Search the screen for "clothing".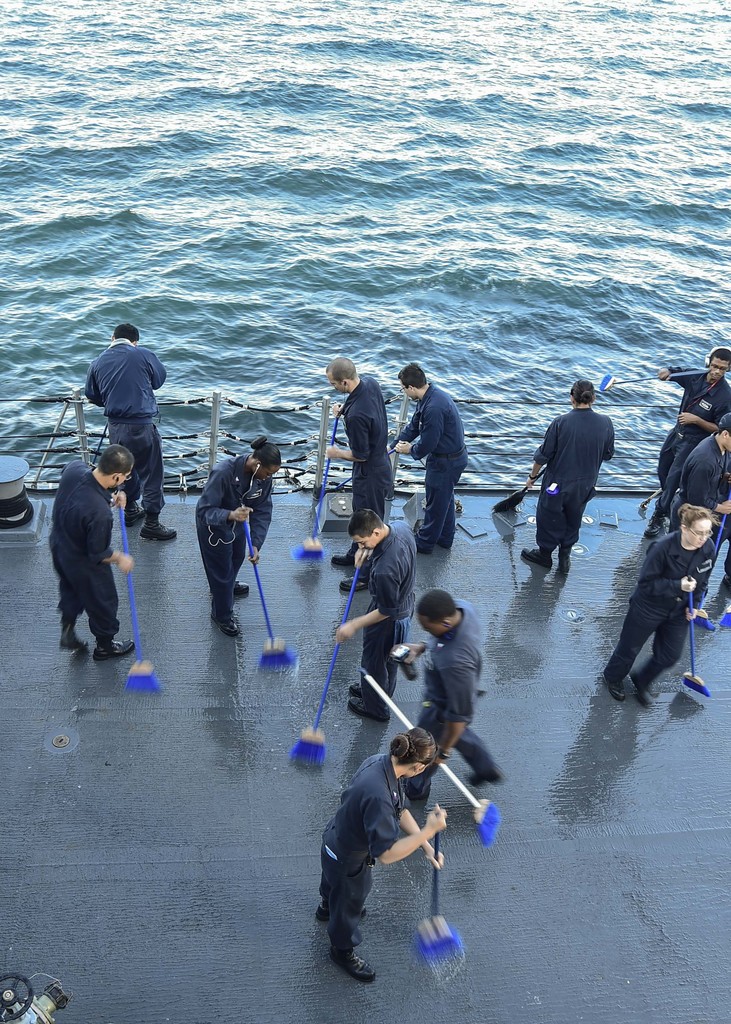
Found at {"x1": 50, "y1": 458, "x2": 120, "y2": 641}.
